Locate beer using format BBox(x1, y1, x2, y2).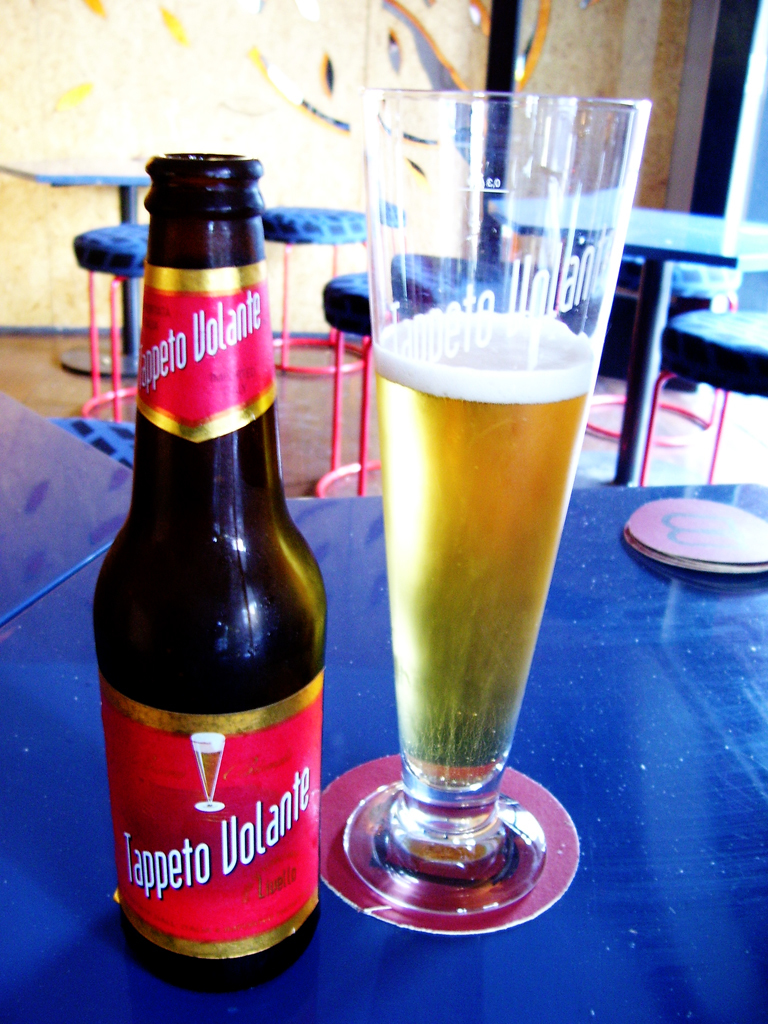
BBox(365, 320, 592, 792).
